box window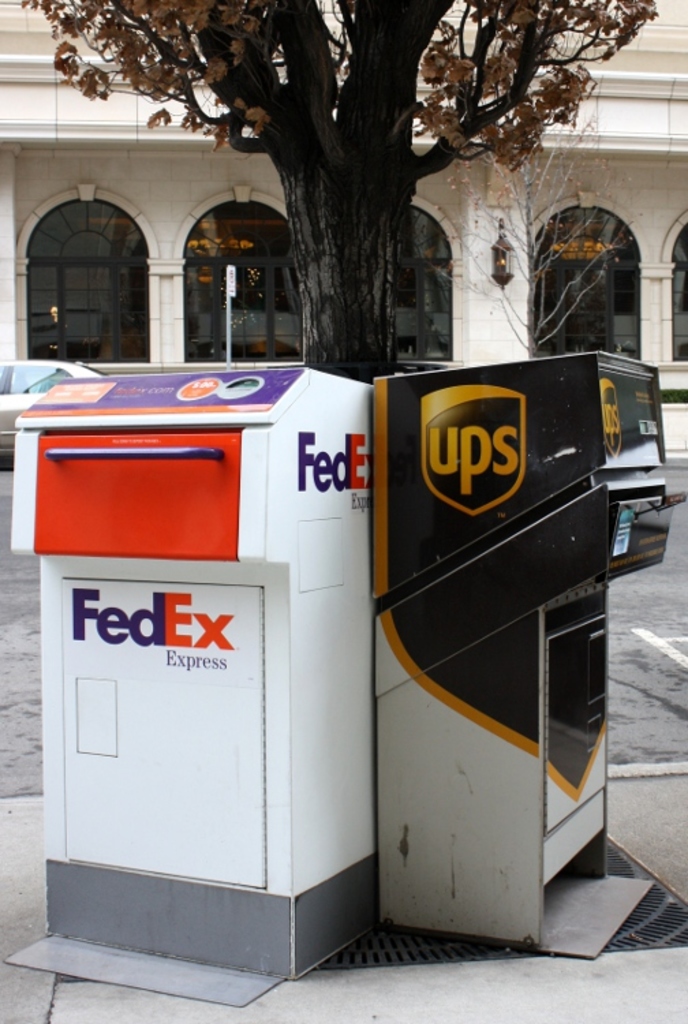
detection(177, 198, 303, 373)
